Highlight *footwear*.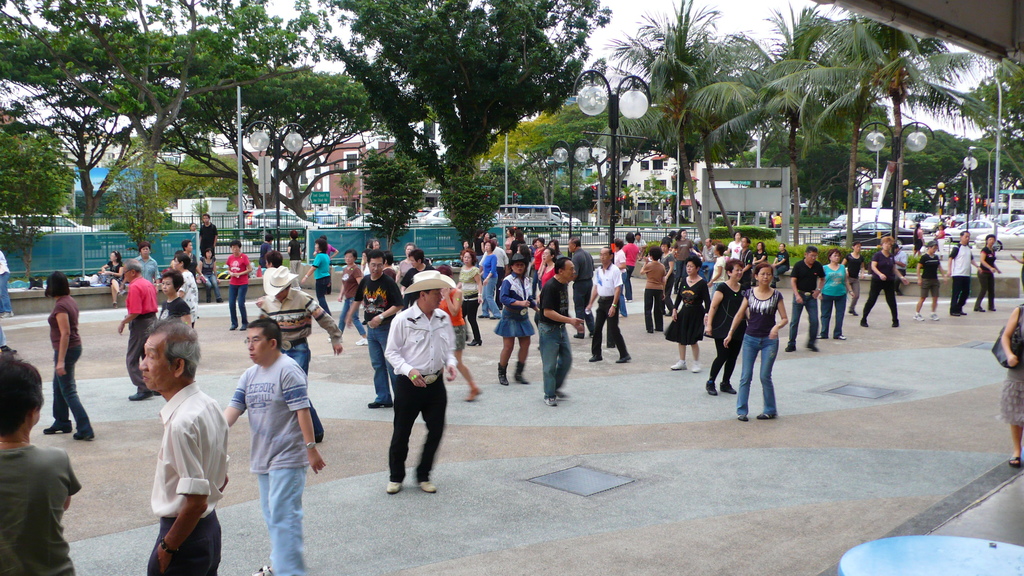
Highlighted region: [230,324,235,330].
